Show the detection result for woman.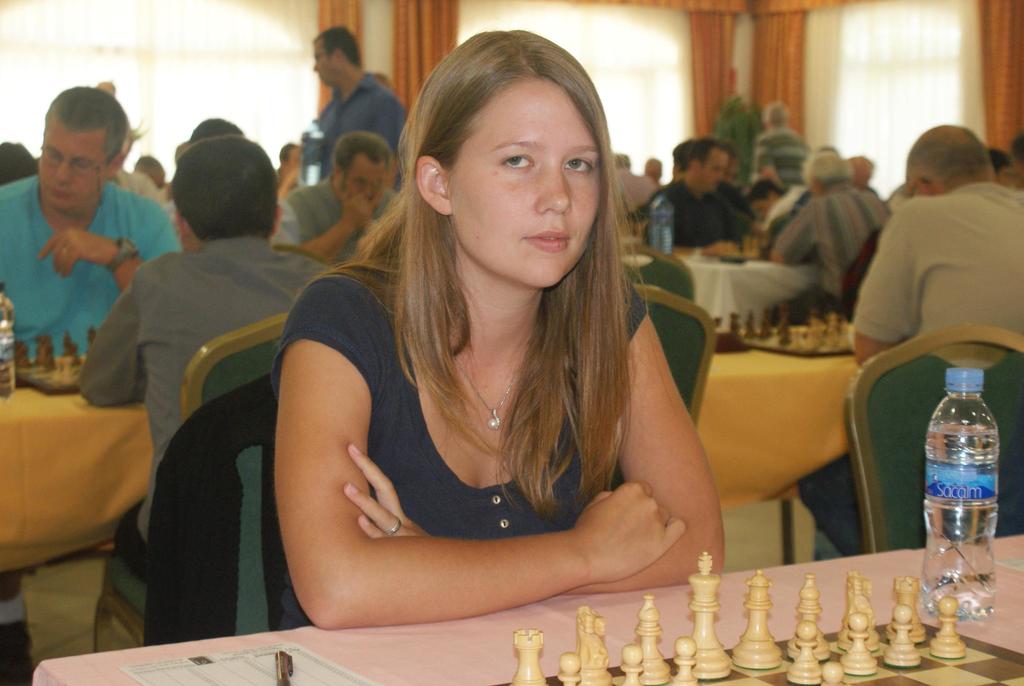
246:40:742:666.
